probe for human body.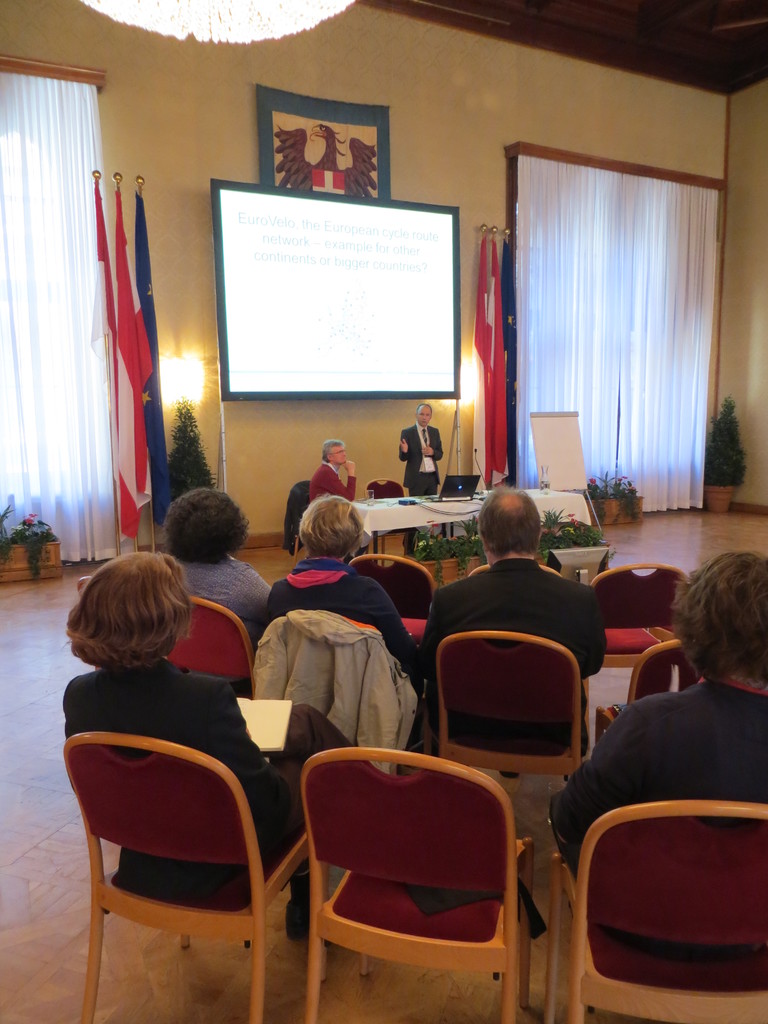
Probe result: left=546, top=672, right=767, bottom=964.
